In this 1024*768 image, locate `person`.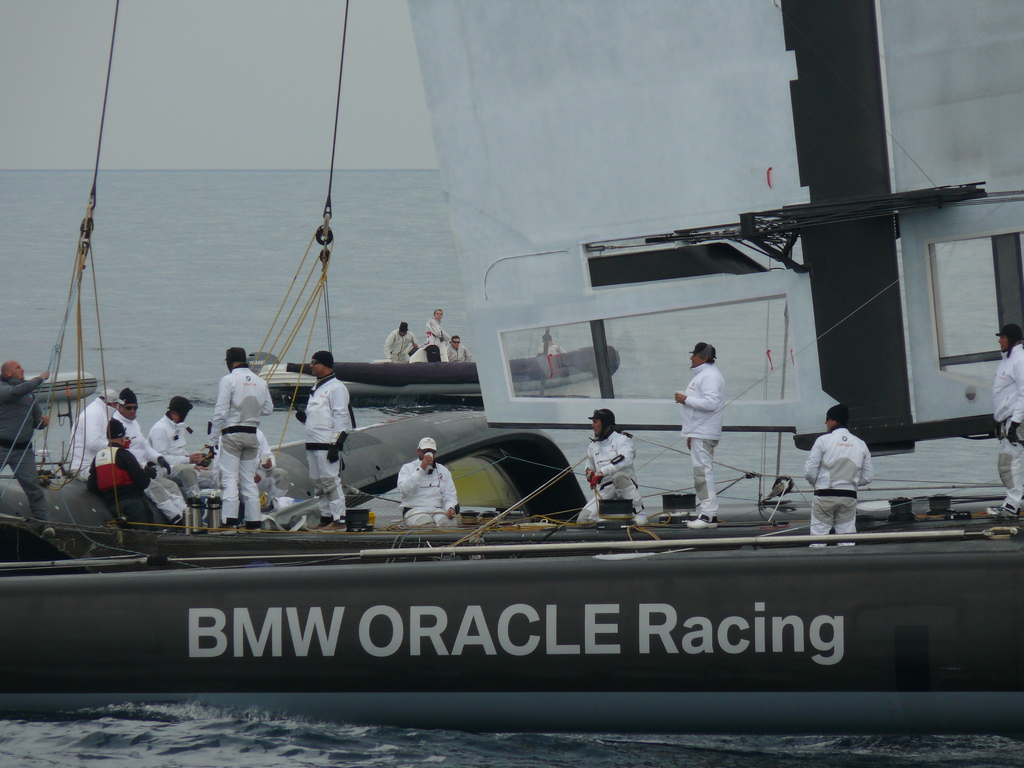
Bounding box: {"left": 384, "top": 316, "right": 420, "bottom": 367}.
